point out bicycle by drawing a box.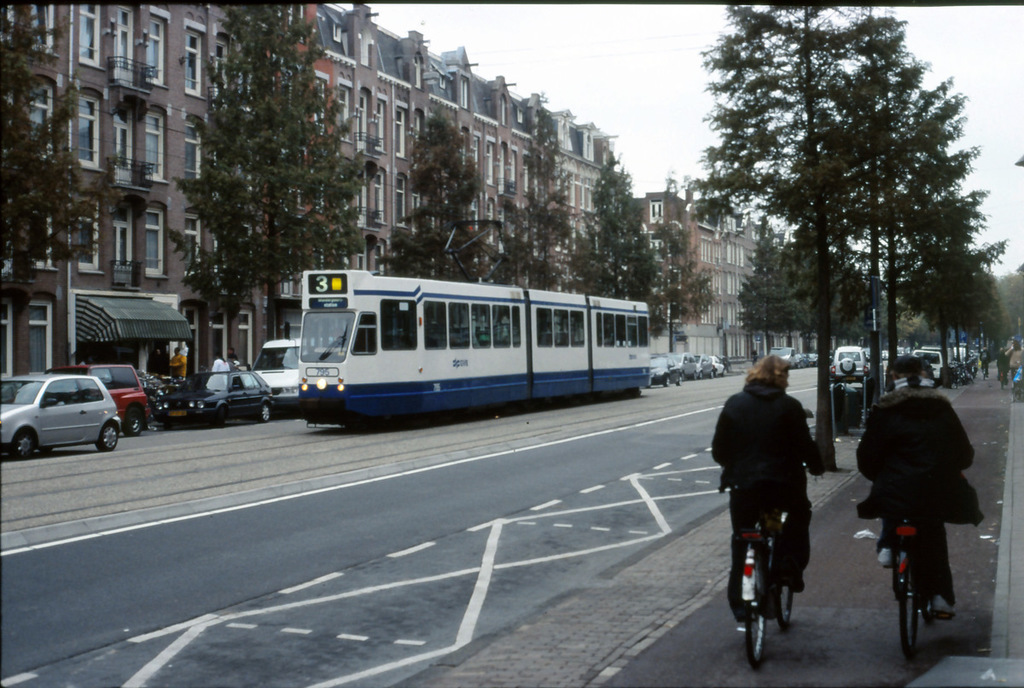
(x1=863, y1=460, x2=965, y2=664).
